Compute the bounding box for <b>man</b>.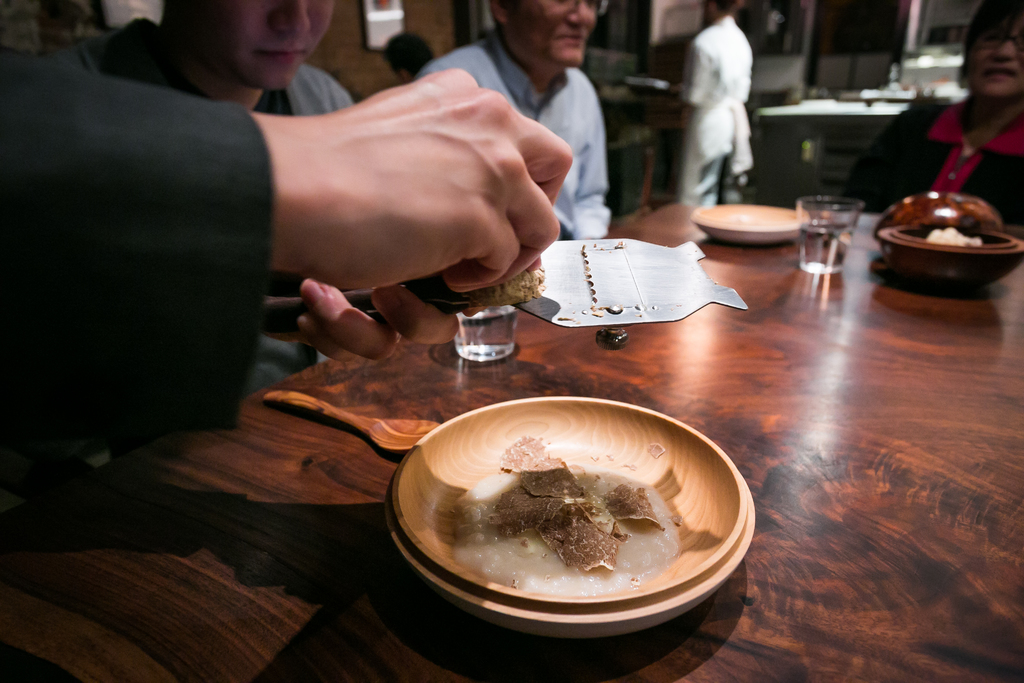
684/0/758/228.
